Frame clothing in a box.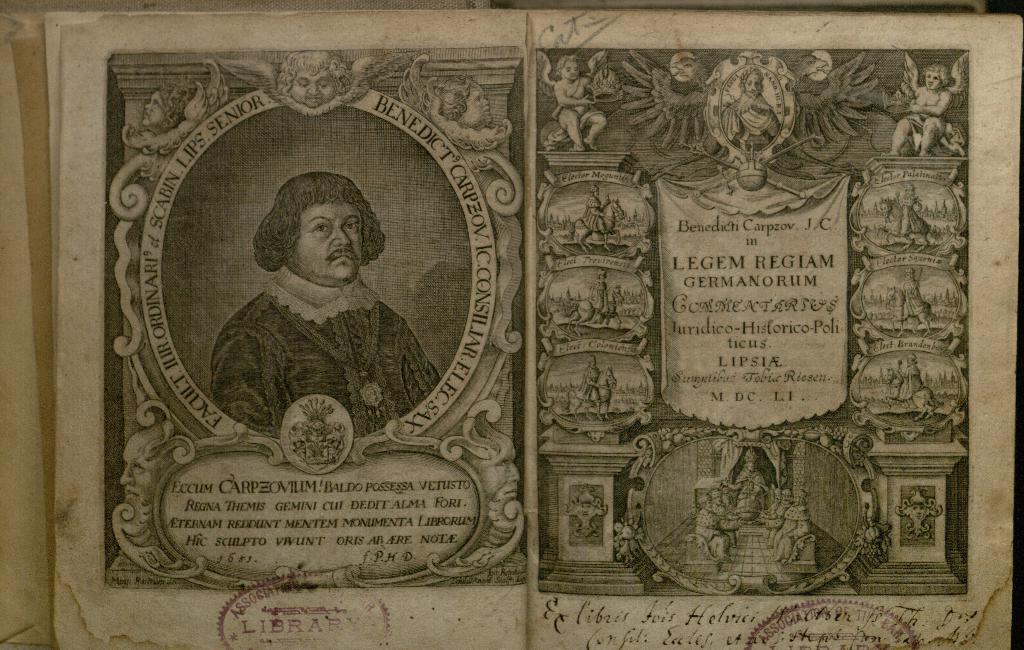
[899, 280, 926, 319].
